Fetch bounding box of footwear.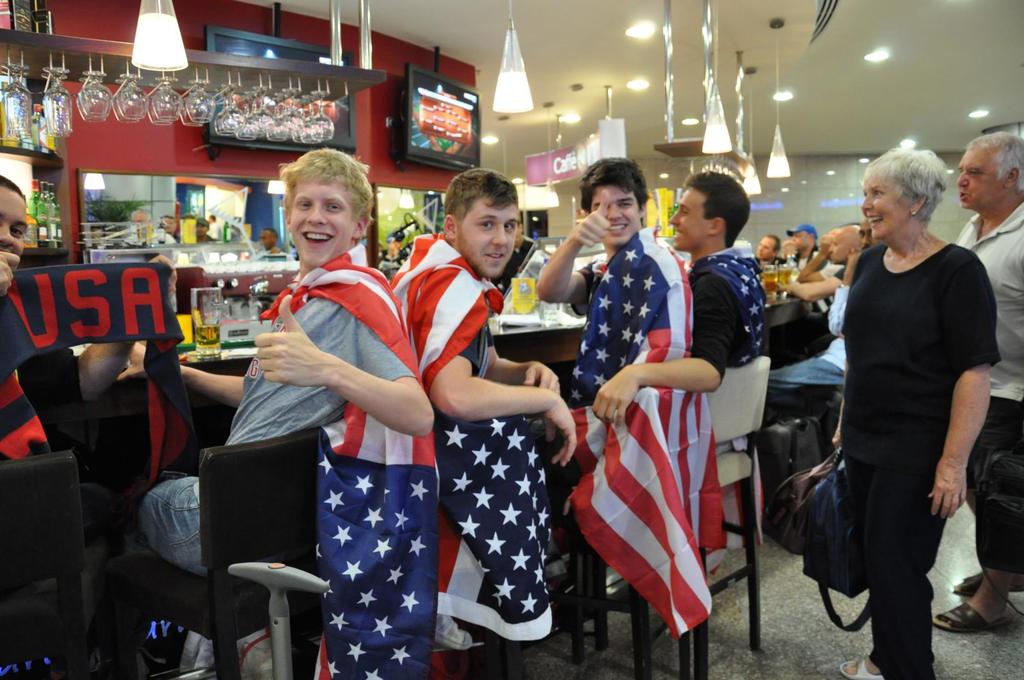
Bbox: rect(925, 596, 1018, 635).
